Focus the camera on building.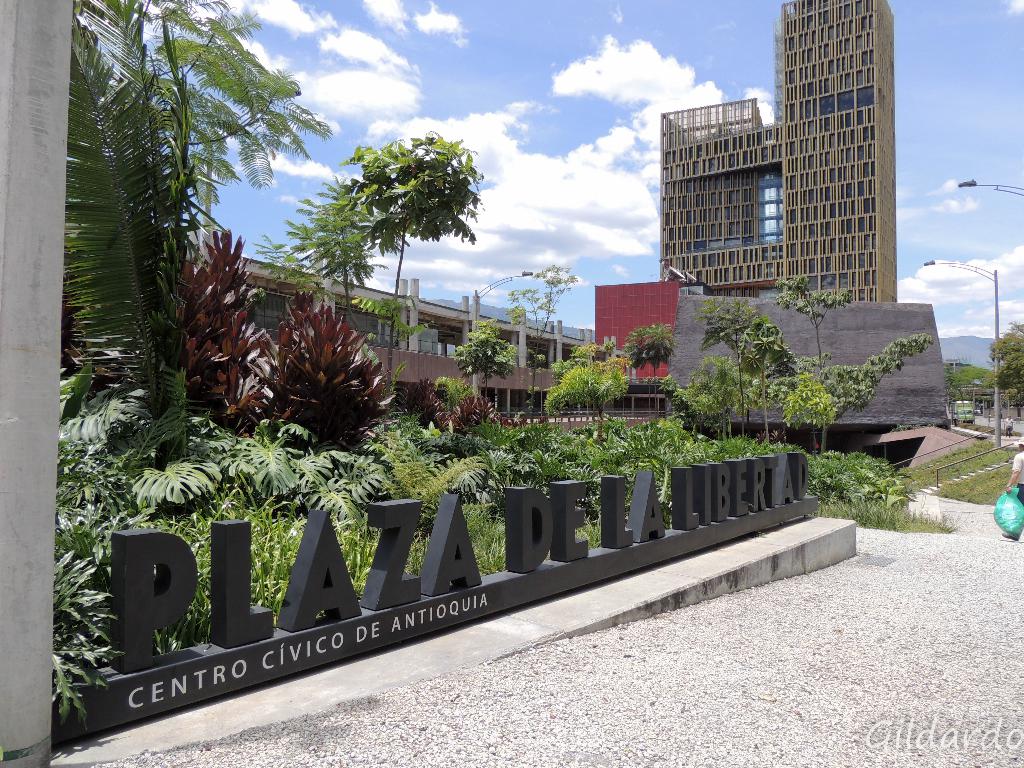
Focus region: locate(657, 0, 895, 300).
